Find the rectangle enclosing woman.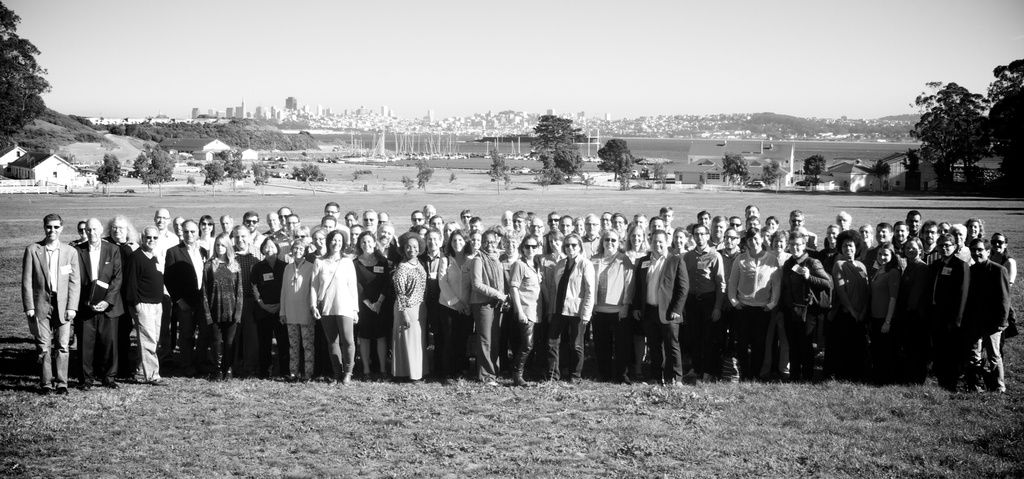
<region>819, 226, 844, 271</region>.
